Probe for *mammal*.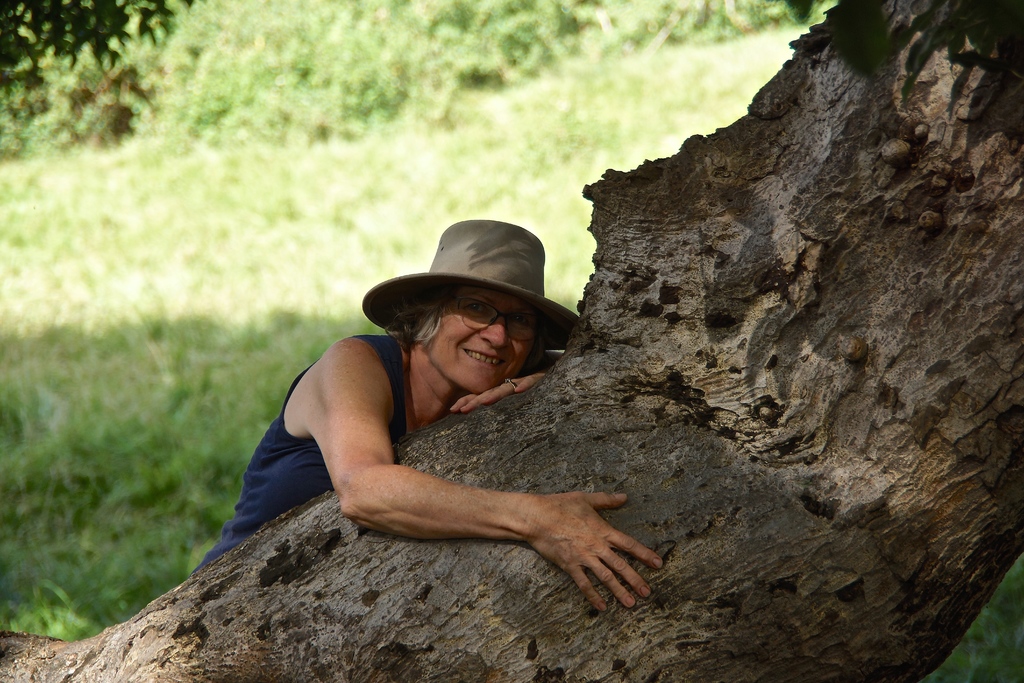
Probe result: box=[212, 276, 710, 614].
